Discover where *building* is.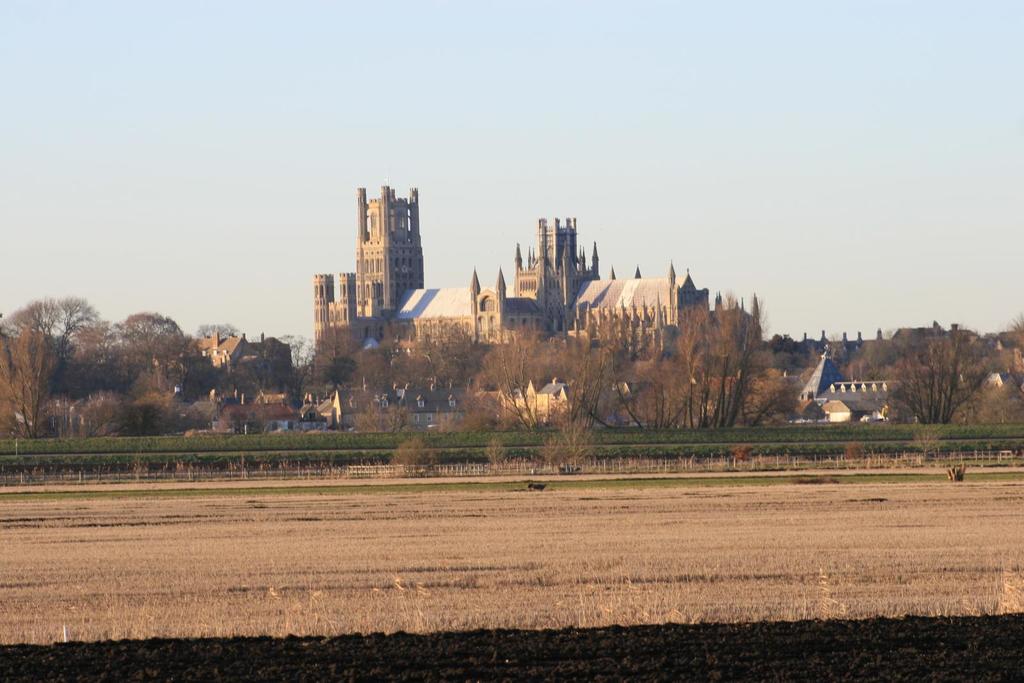
Discovered at locate(181, 332, 262, 373).
